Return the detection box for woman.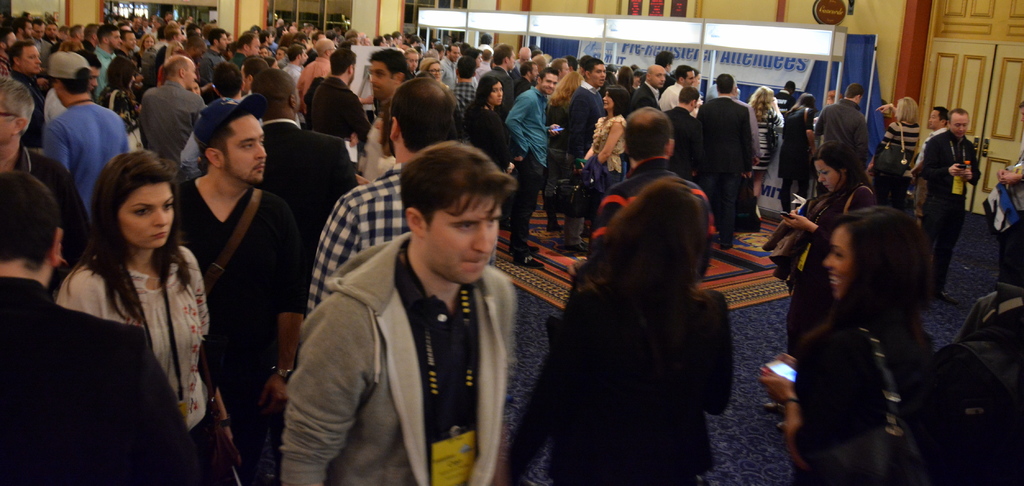
36/134/216/472.
